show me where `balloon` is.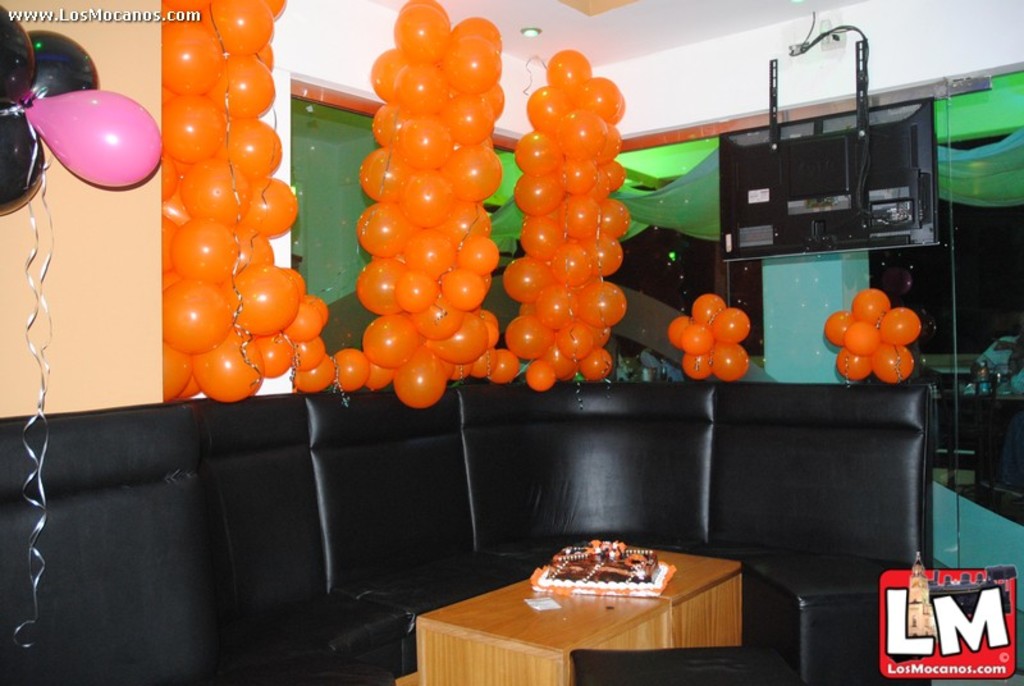
`balloon` is at locate(0, 100, 44, 214).
